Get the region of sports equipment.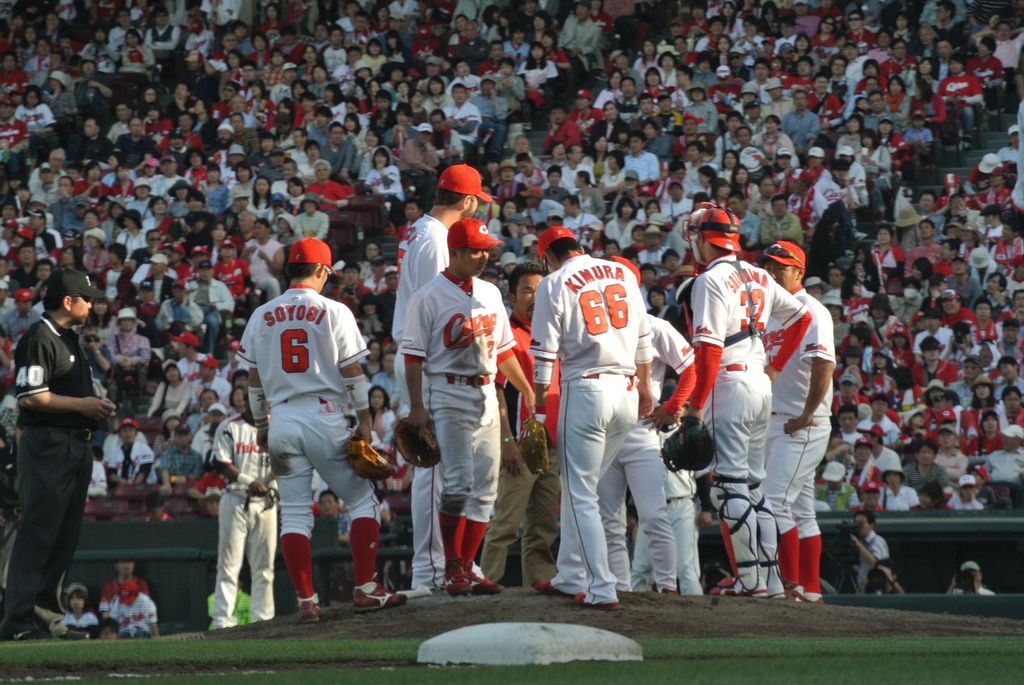
519/410/551/477.
